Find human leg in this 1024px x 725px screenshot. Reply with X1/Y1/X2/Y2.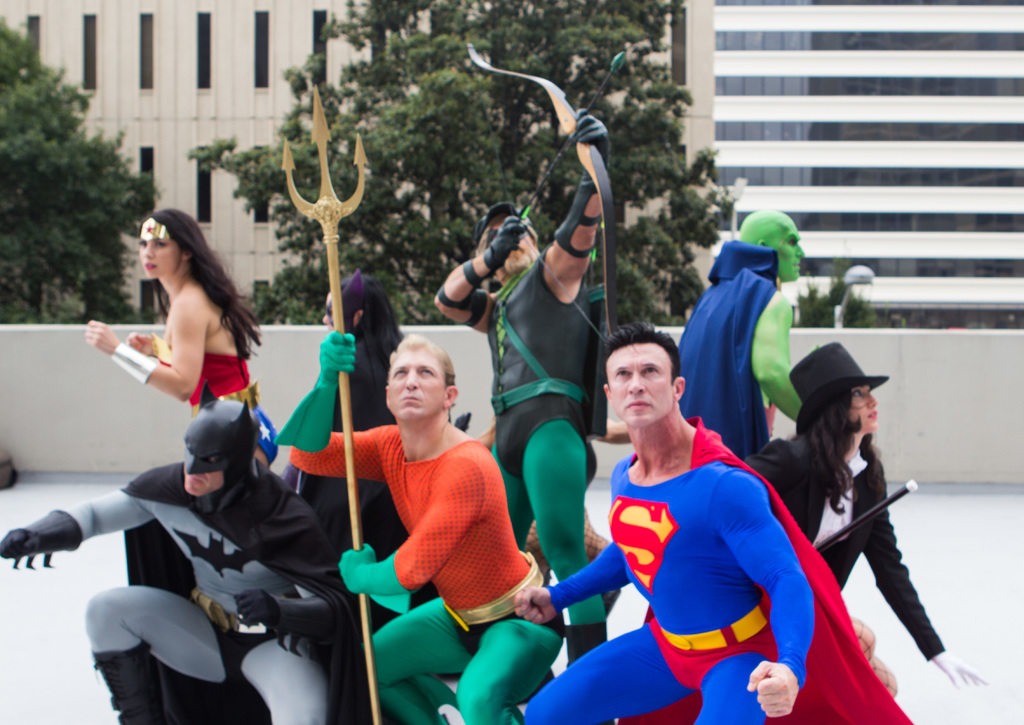
696/625/782/724.
